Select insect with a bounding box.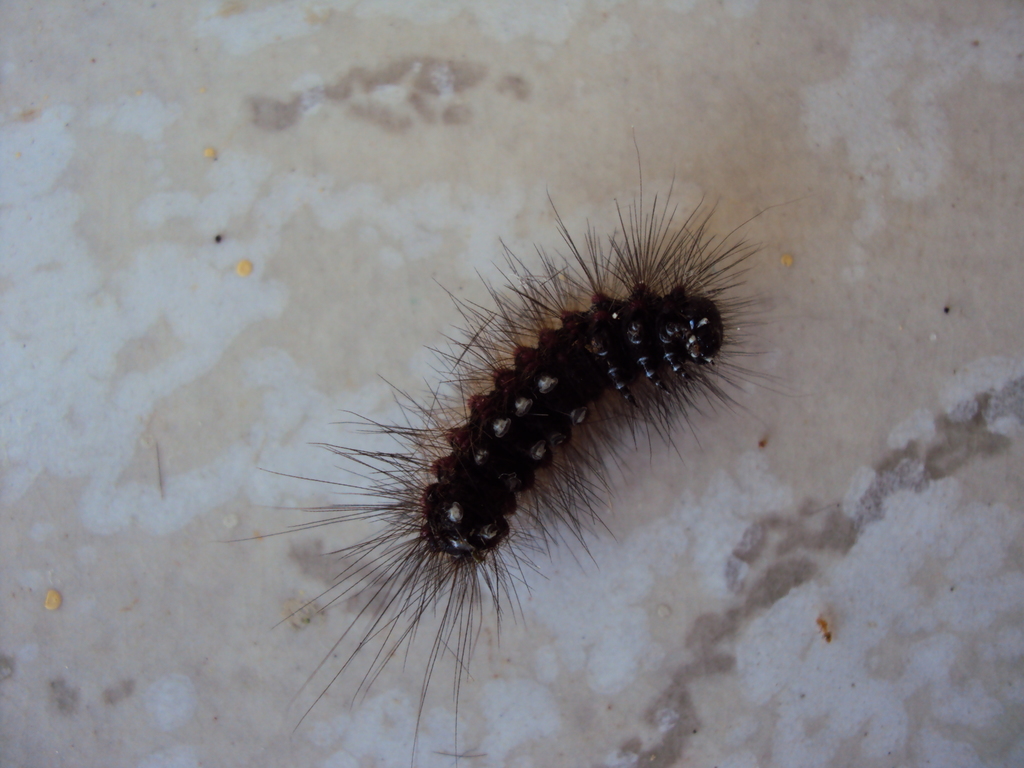
227, 159, 773, 760.
